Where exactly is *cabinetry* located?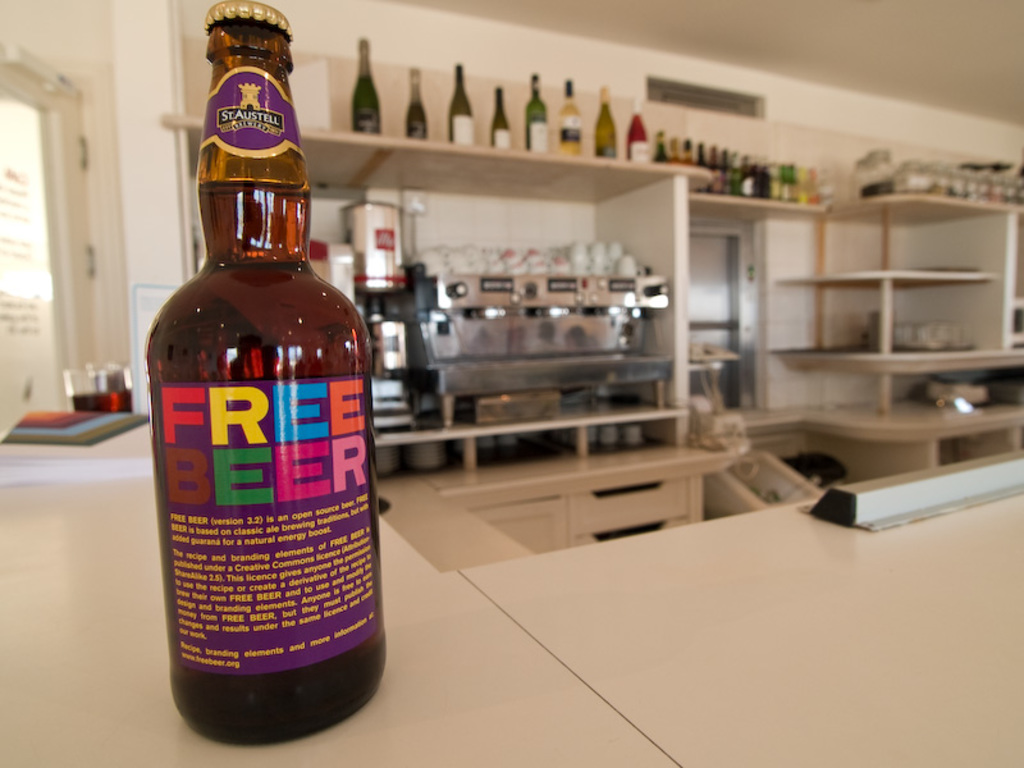
Its bounding box is [463, 493, 568, 553].
